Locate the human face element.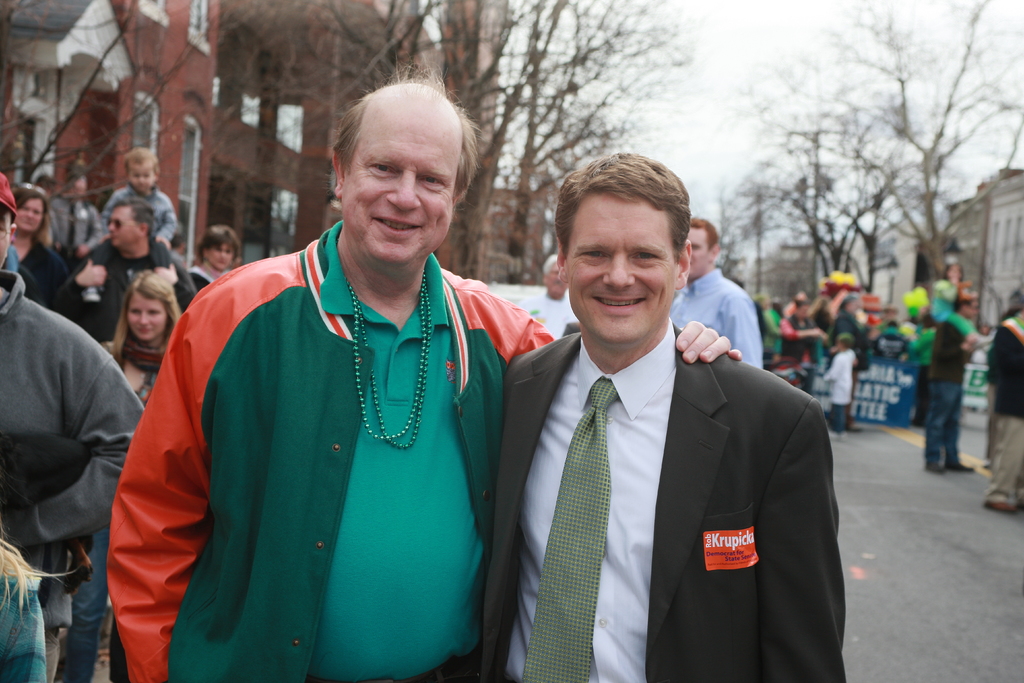
Element bbox: BBox(685, 226, 712, 279).
